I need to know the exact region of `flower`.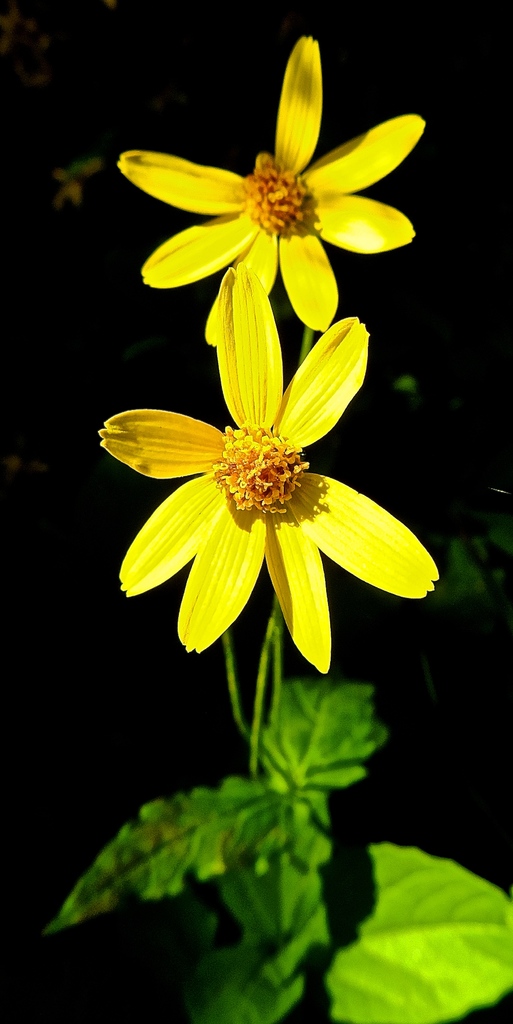
Region: rect(98, 259, 441, 679).
